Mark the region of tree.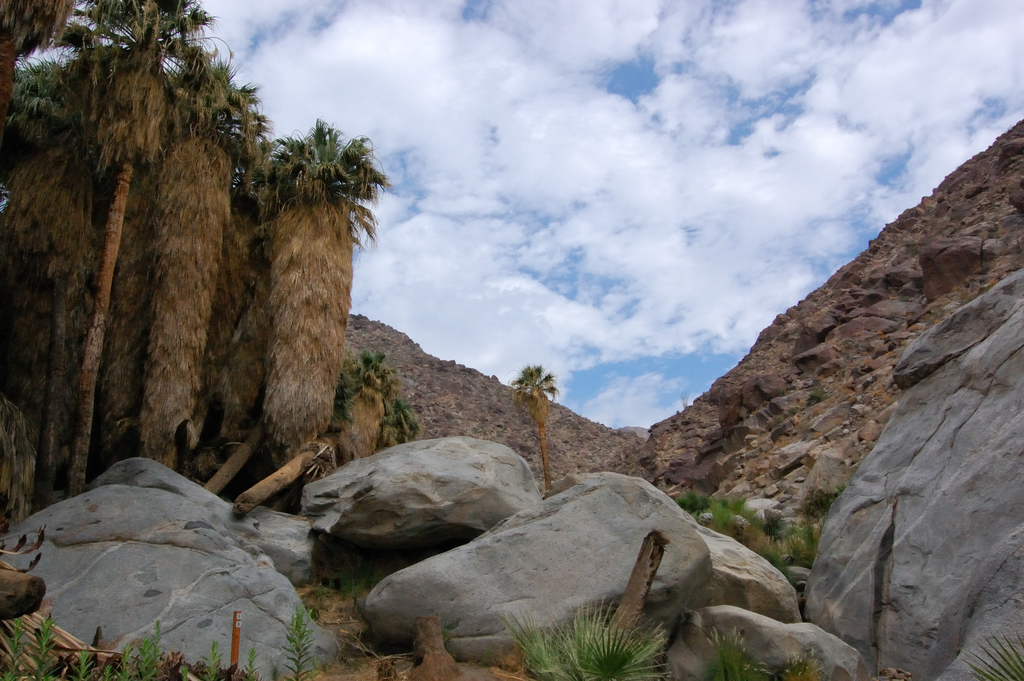
Region: l=244, t=122, r=394, b=218.
